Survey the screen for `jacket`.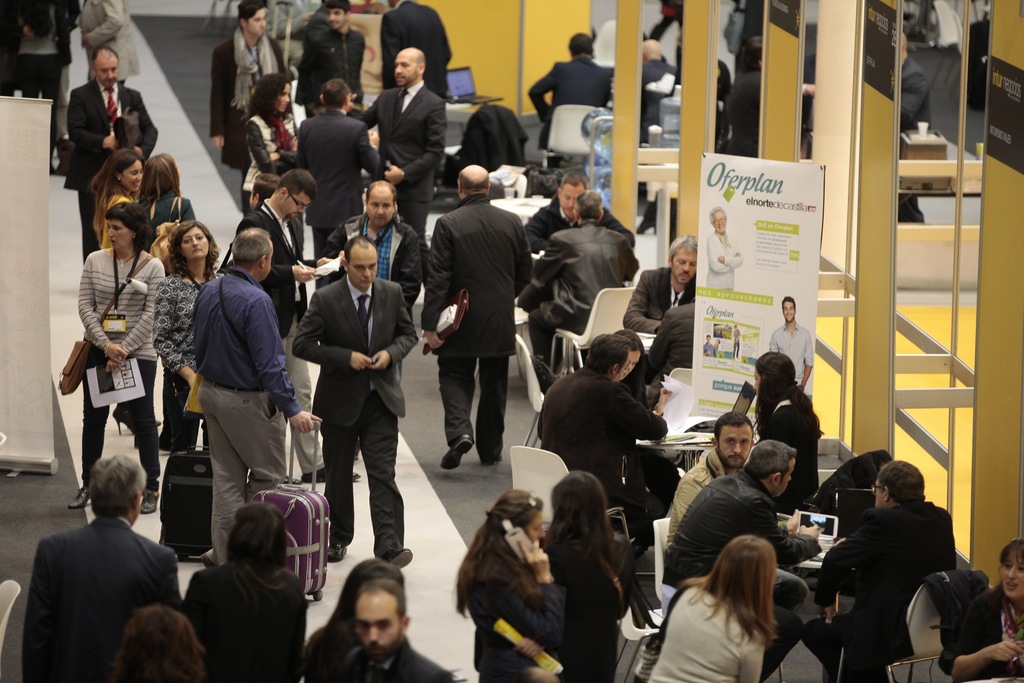
Survey found: [207, 37, 289, 169].
